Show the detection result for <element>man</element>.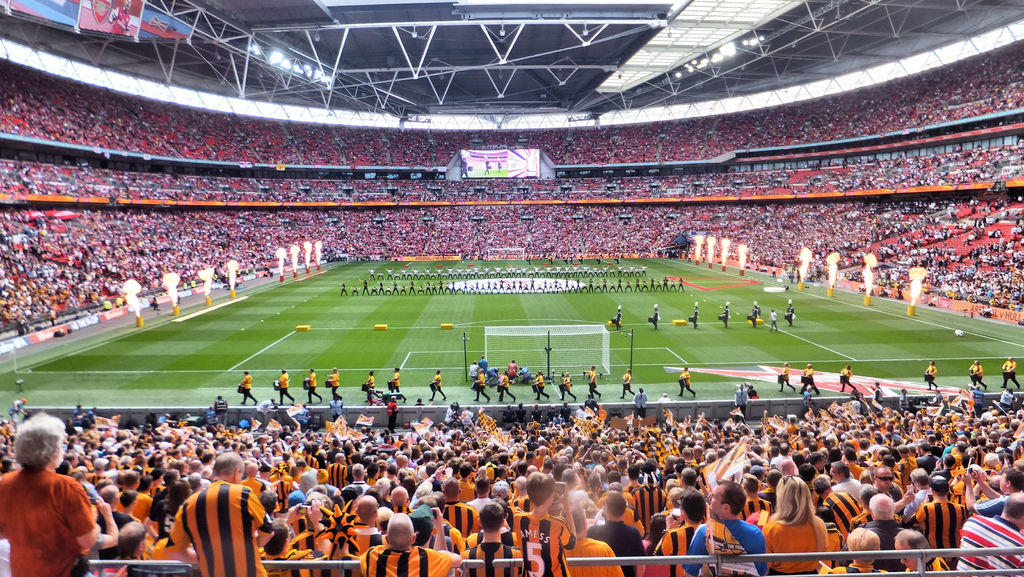
bbox=(972, 359, 984, 387).
